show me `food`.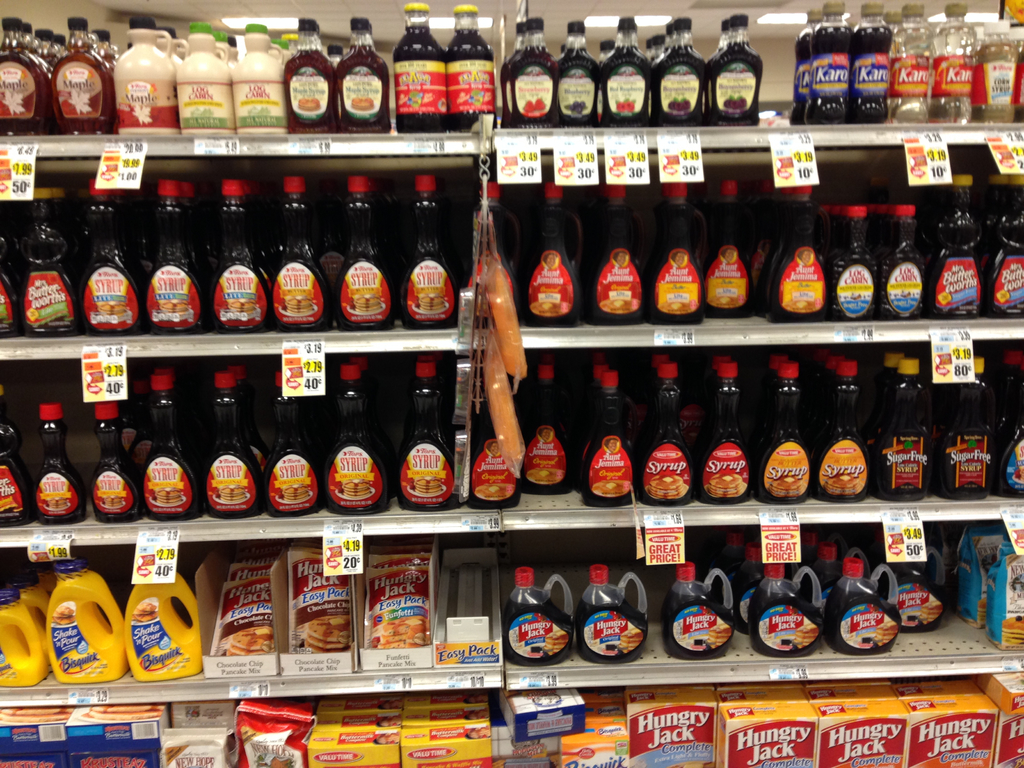
`food` is here: rect(102, 494, 127, 508).
